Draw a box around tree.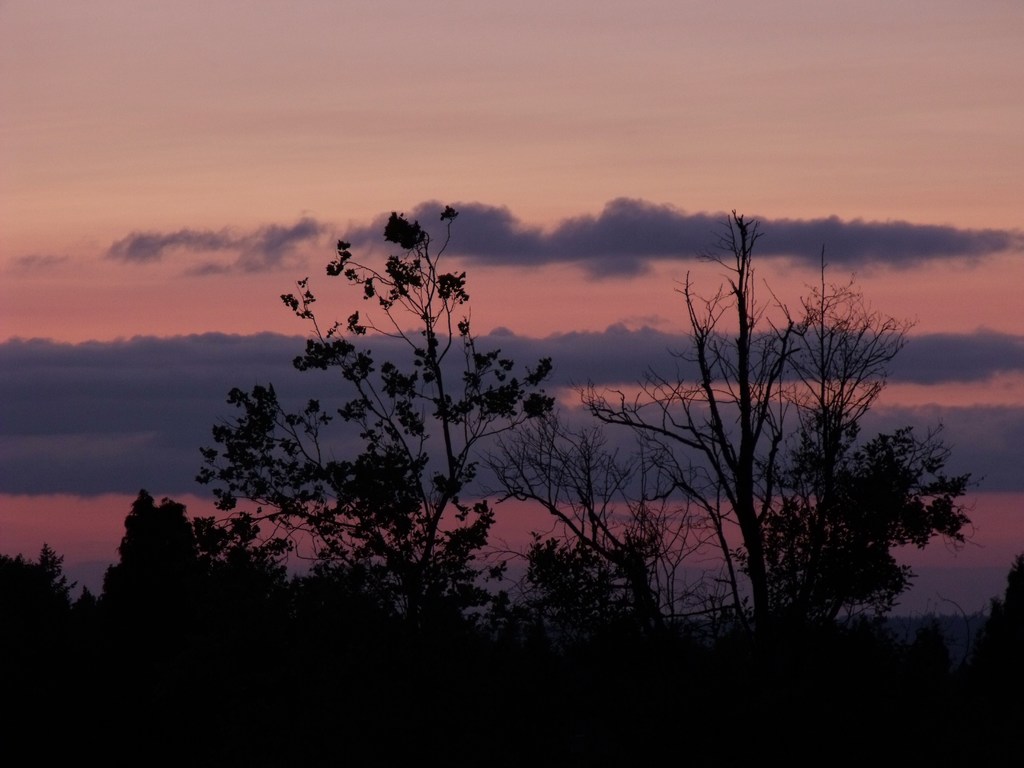
bbox=(472, 401, 747, 625).
